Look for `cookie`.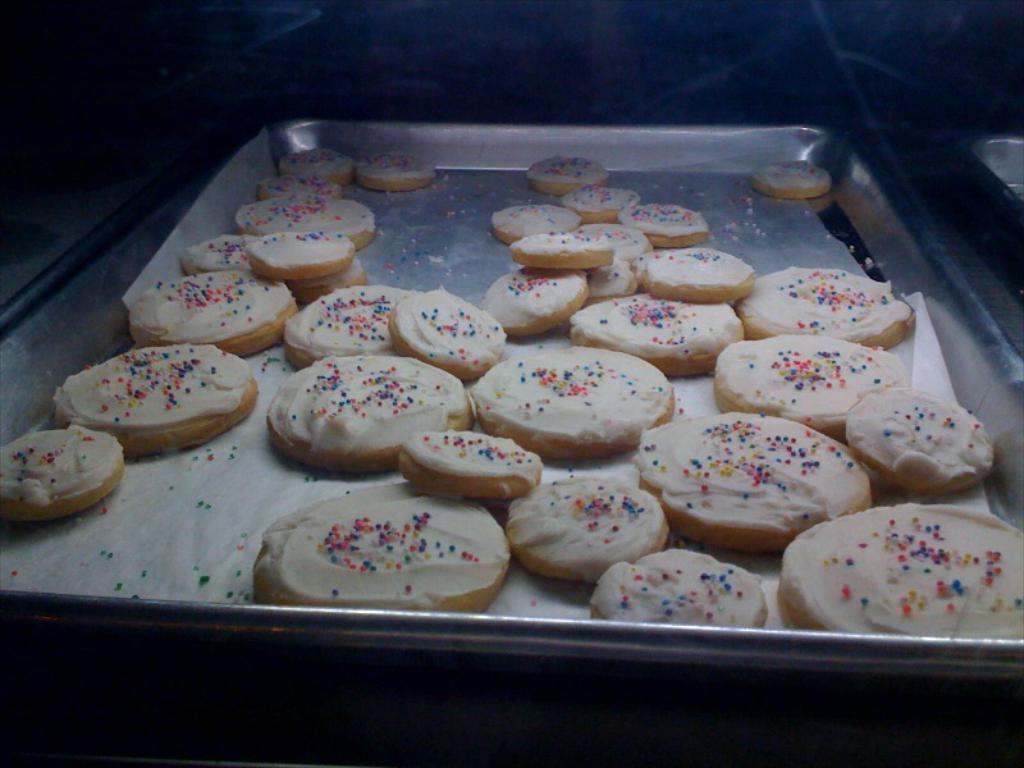
Found: detection(262, 355, 474, 474).
